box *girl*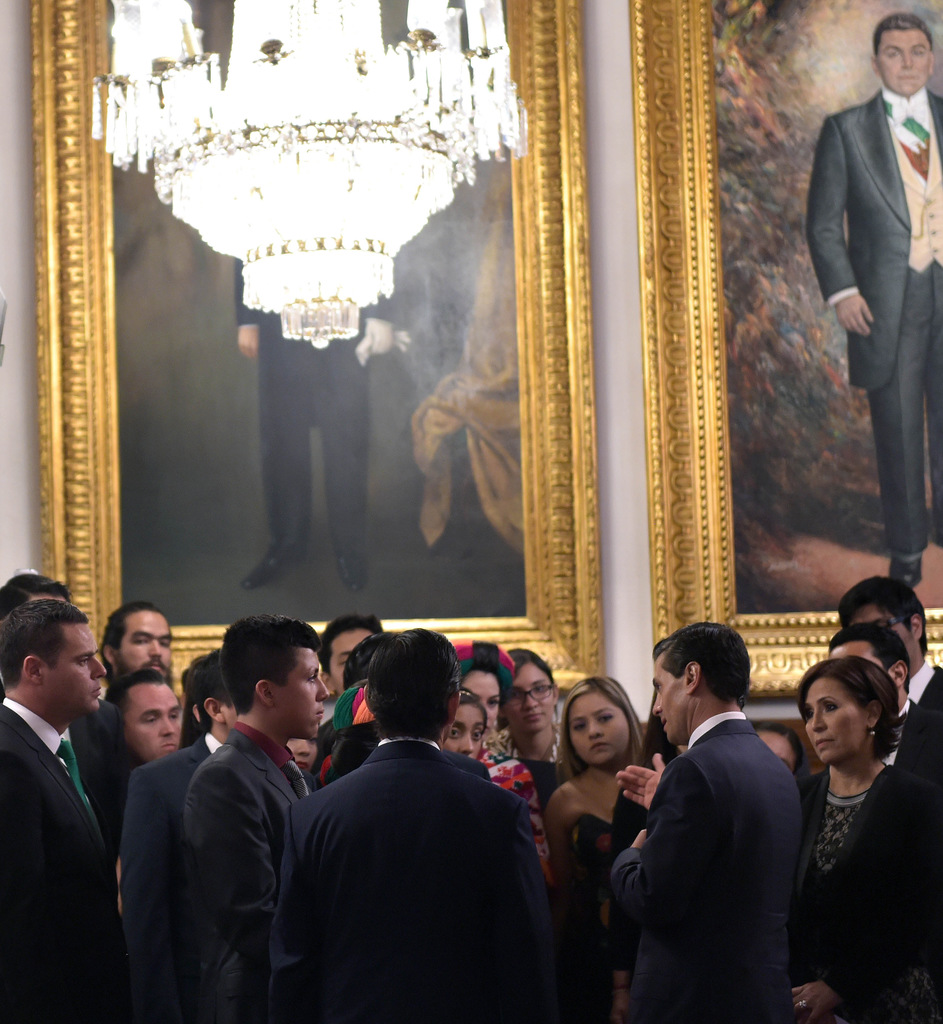
x1=441, y1=687, x2=488, y2=762
